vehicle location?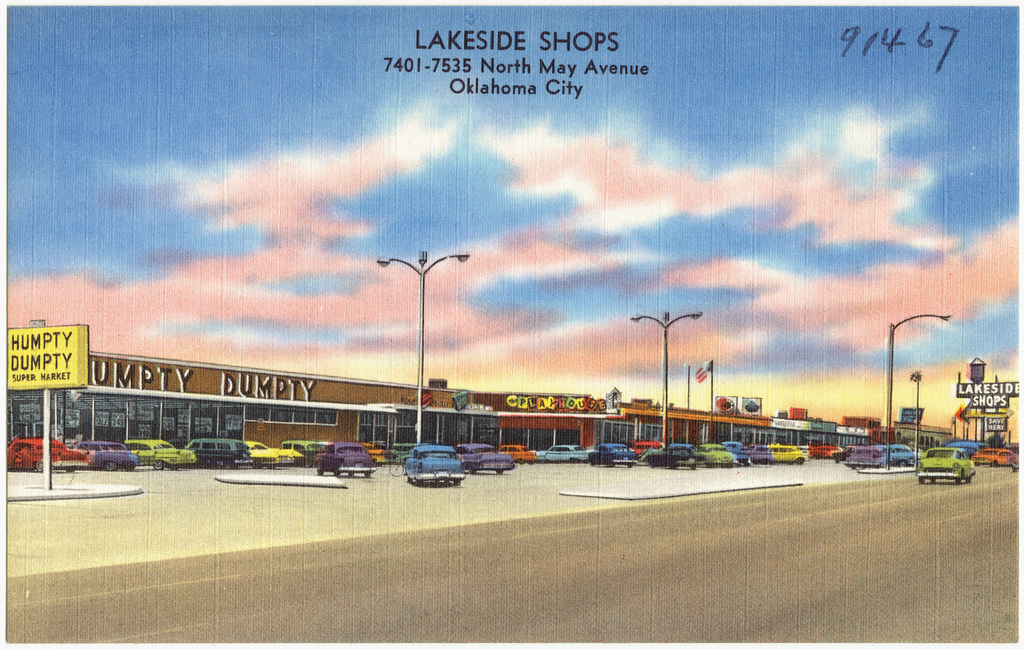
[x1=754, y1=442, x2=769, y2=461]
